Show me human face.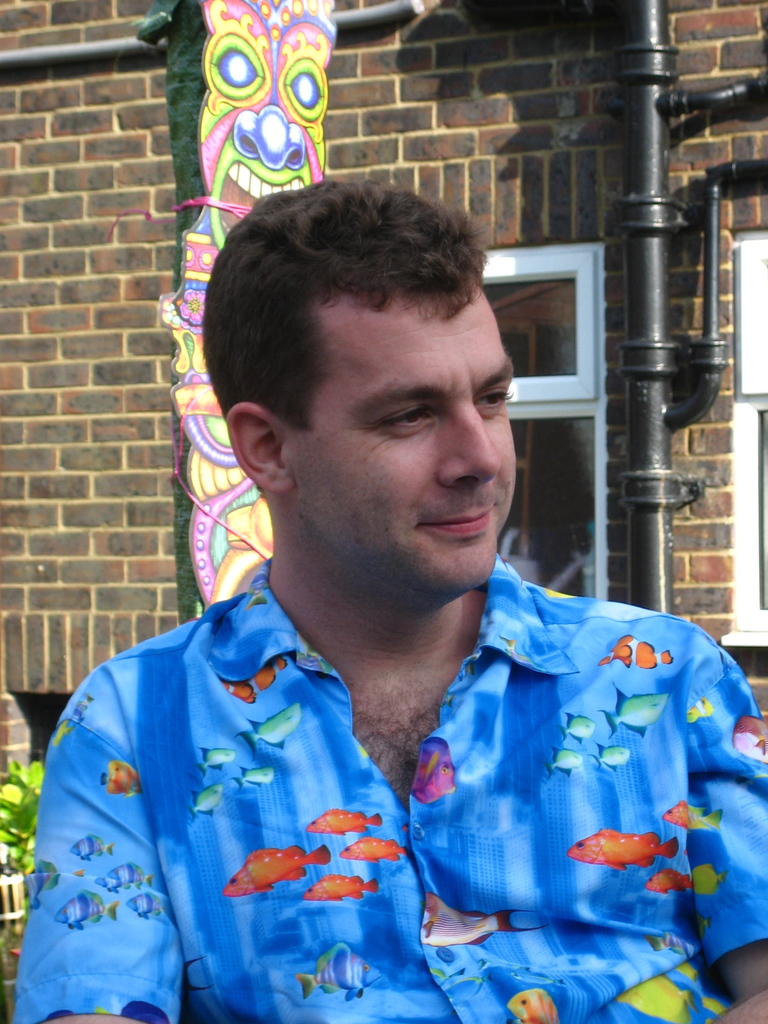
human face is here: Rect(294, 296, 513, 602).
